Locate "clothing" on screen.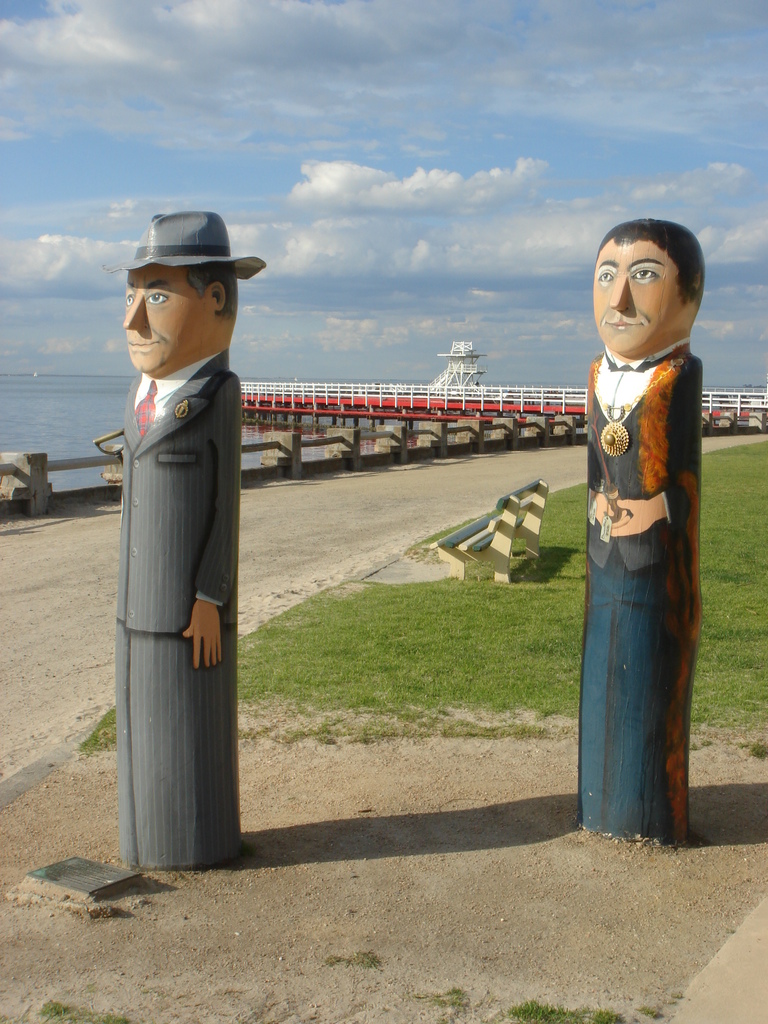
On screen at 113,348,244,867.
